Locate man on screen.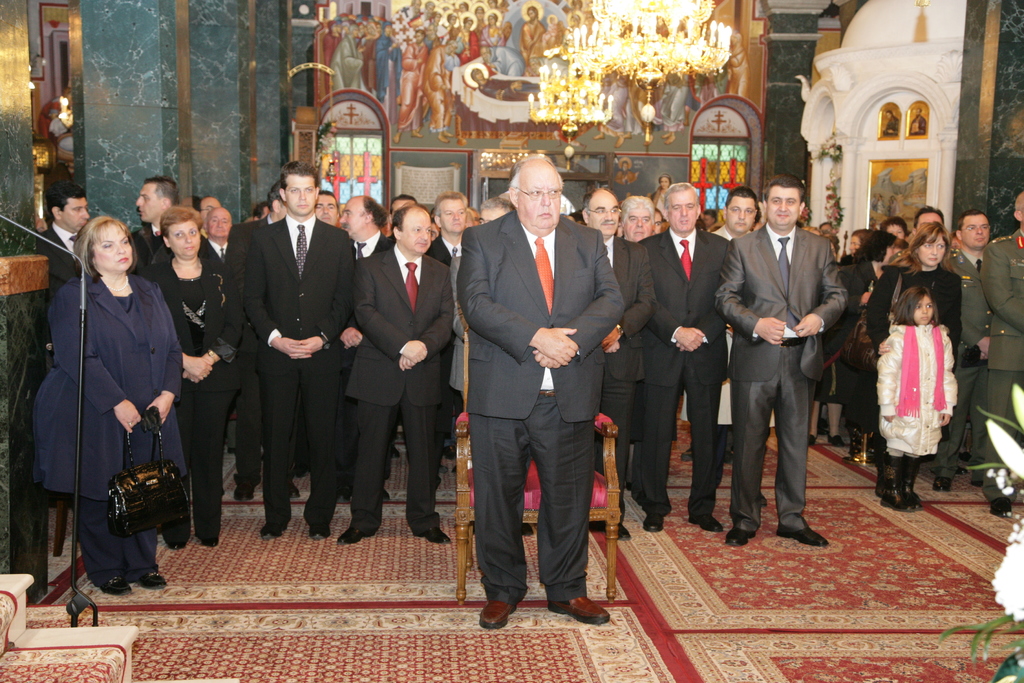
On screen at left=203, top=207, right=240, bottom=290.
